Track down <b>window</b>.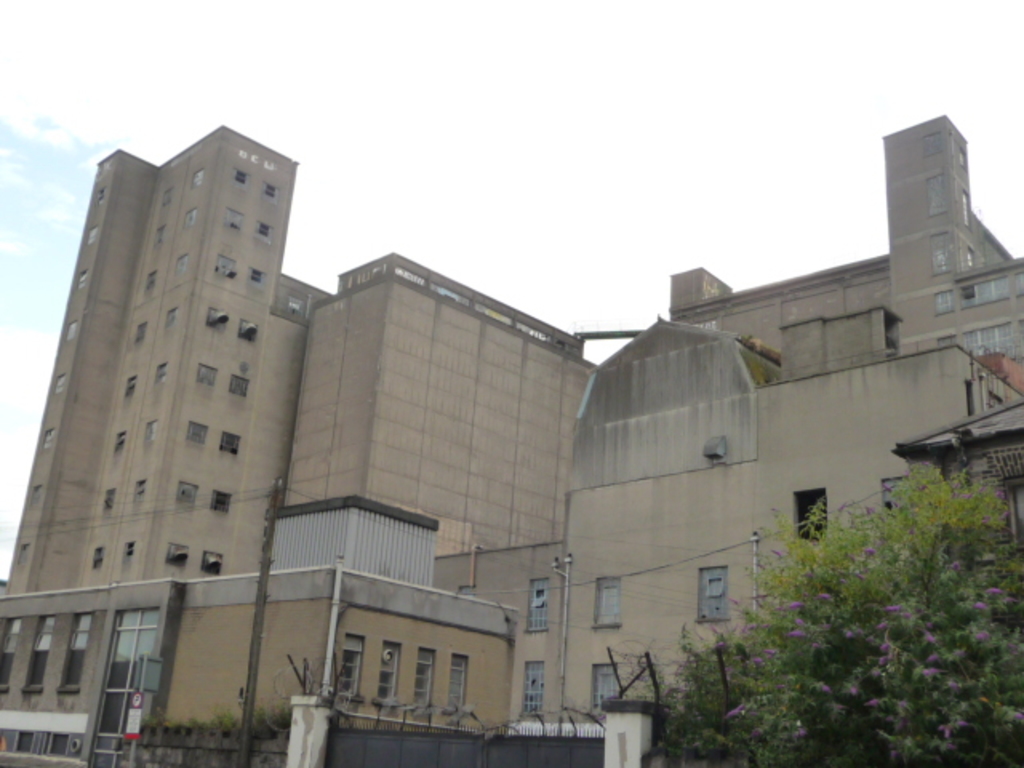
Tracked to pyautogui.locateOnScreen(54, 373, 64, 394).
